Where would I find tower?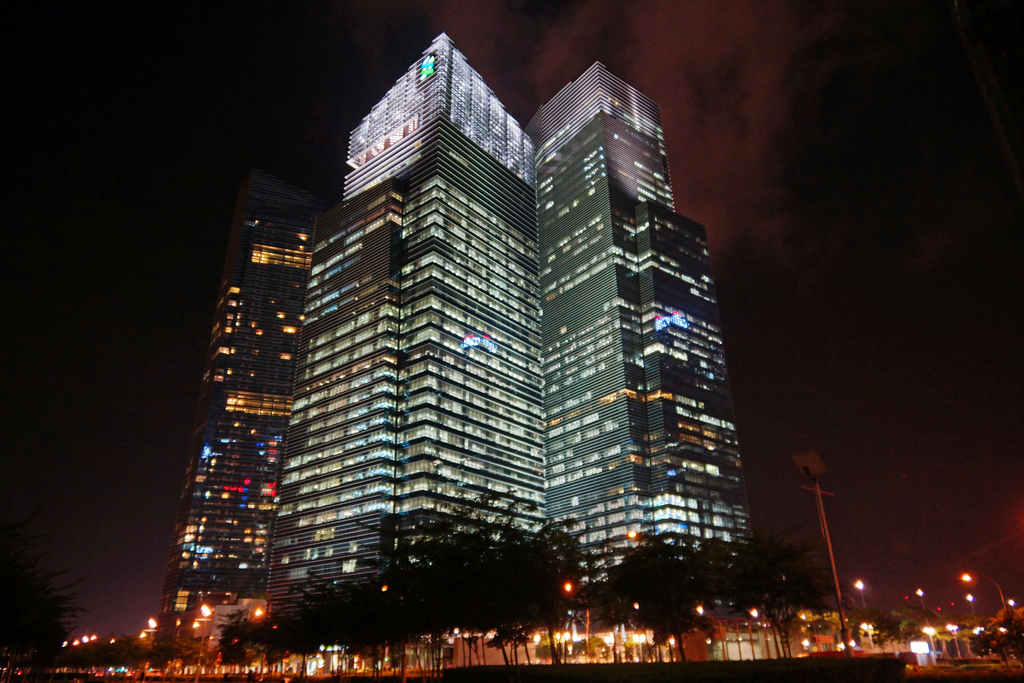
At pyautogui.locateOnScreen(179, 130, 309, 625).
